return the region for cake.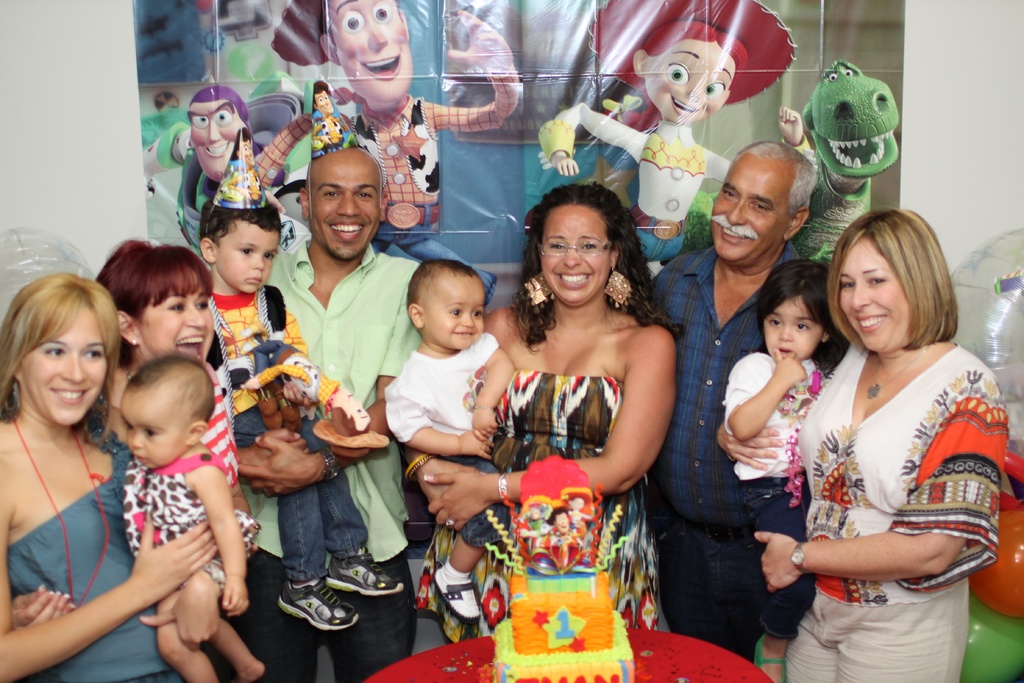
(left=493, top=559, right=637, bottom=682).
